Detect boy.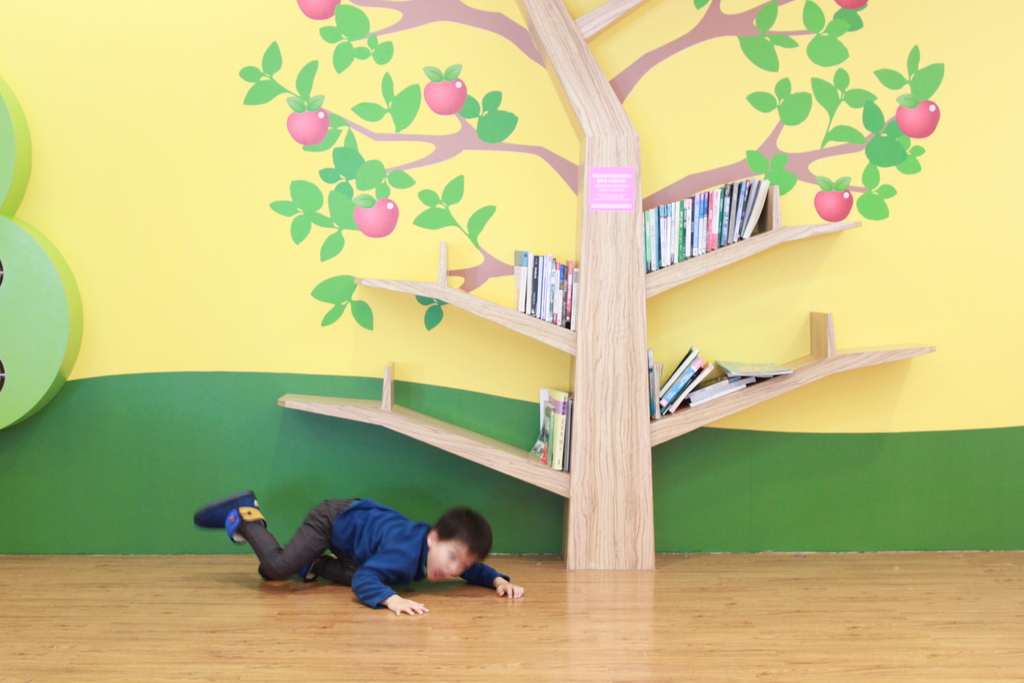
Detected at box(194, 490, 531, 617).
